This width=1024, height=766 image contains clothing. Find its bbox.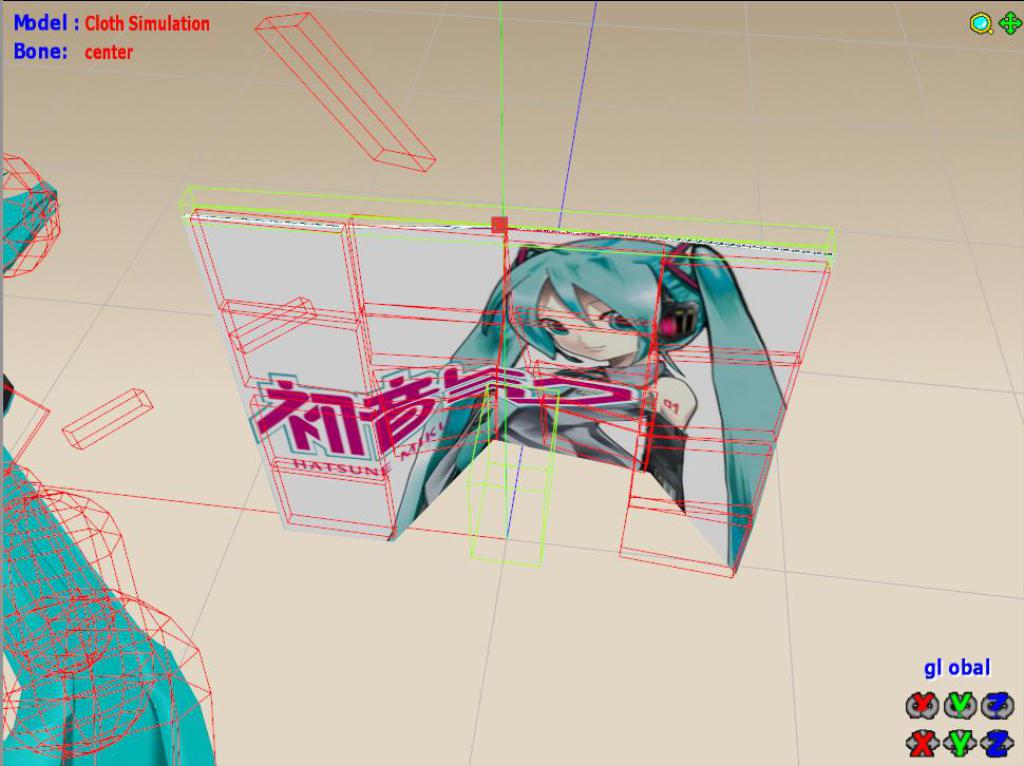
(491, 353, 669, 470).
